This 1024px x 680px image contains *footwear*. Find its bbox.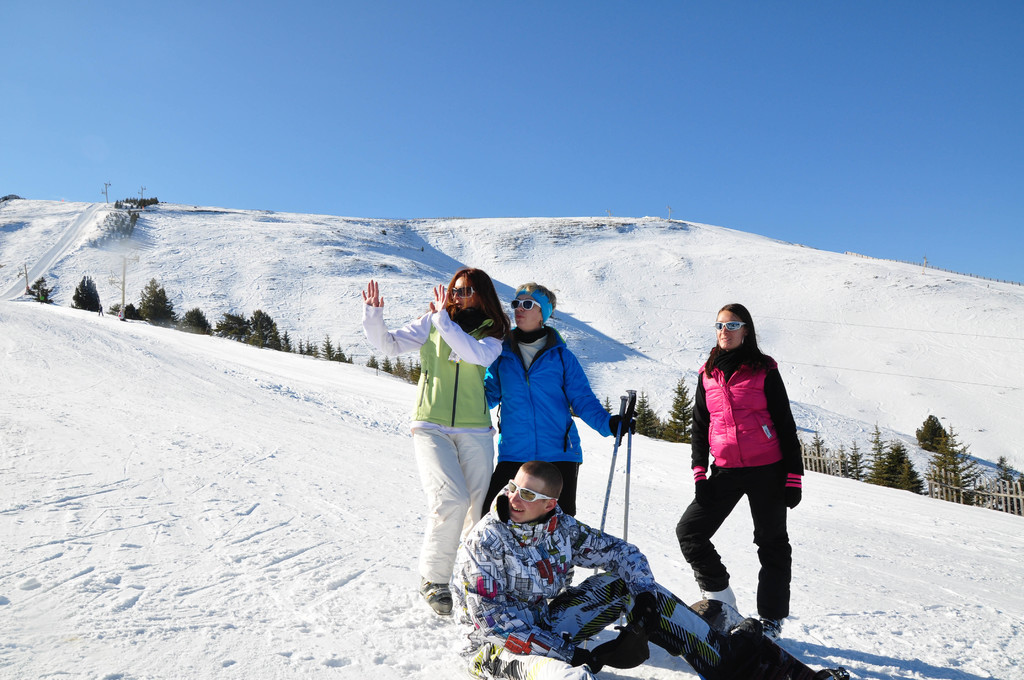
region(758, 615, 779, 638).
